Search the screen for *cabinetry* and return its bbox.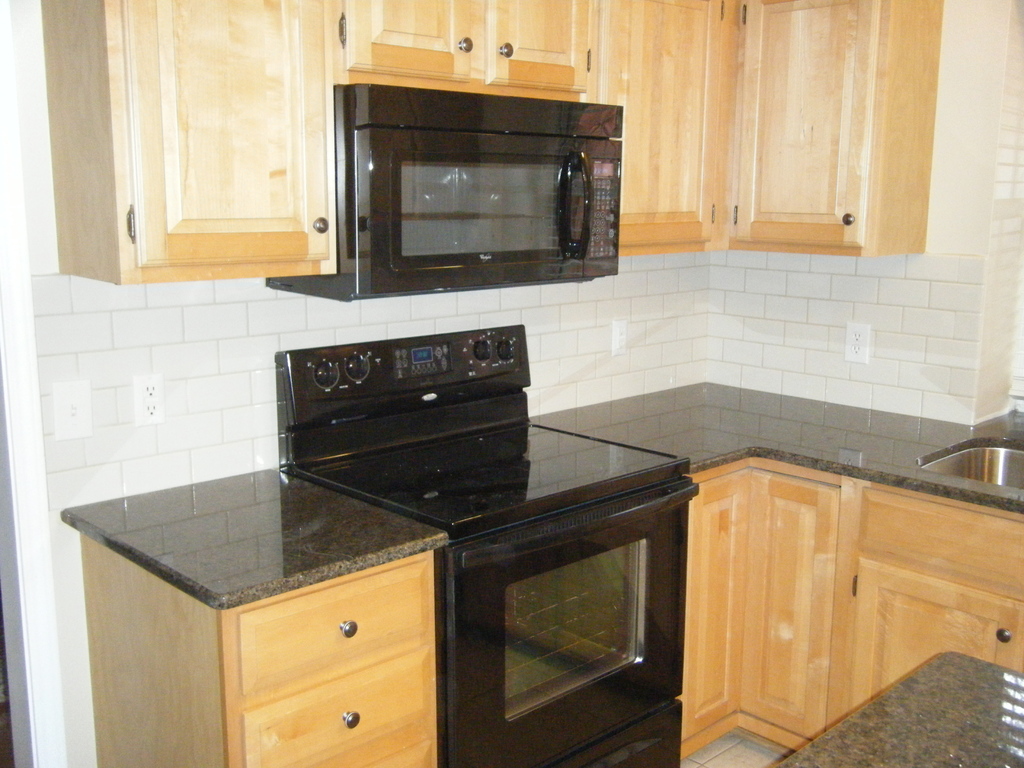
Found: box=[67, 456, 446, 764].
